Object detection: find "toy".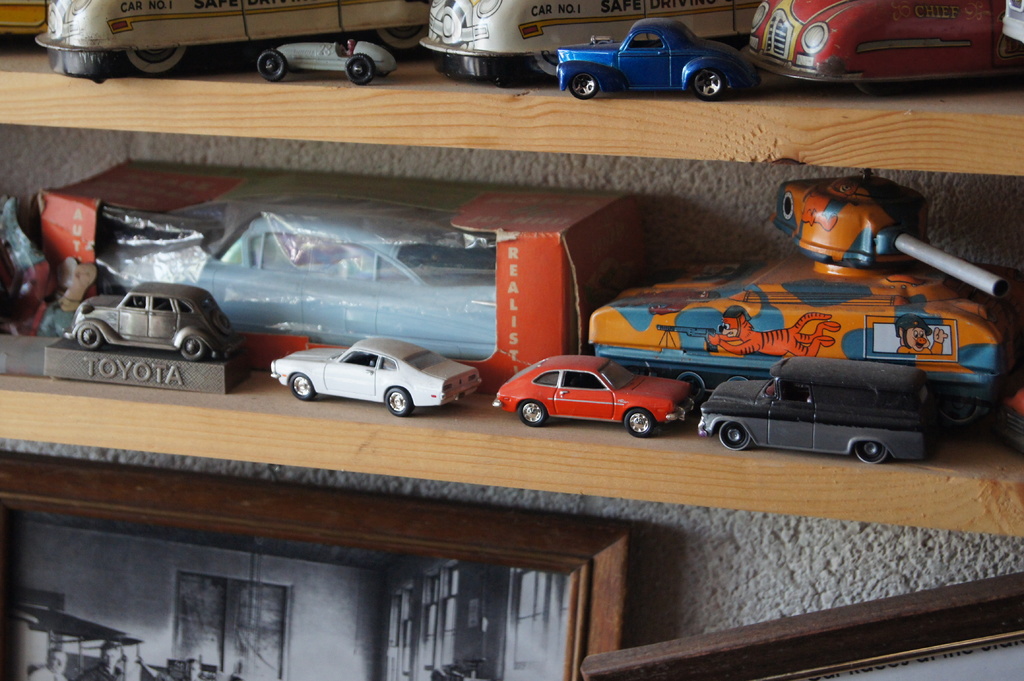
(left=419, top=0, right=769, bottom=86).
